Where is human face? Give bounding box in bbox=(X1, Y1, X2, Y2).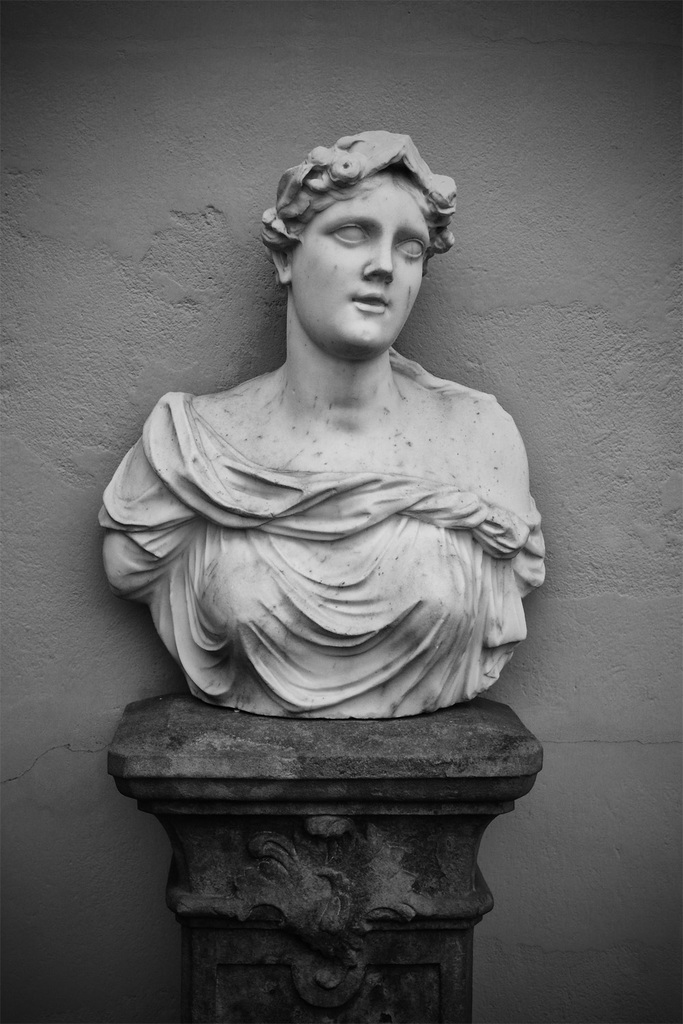
bbox=(292, 182, 432, 364).
